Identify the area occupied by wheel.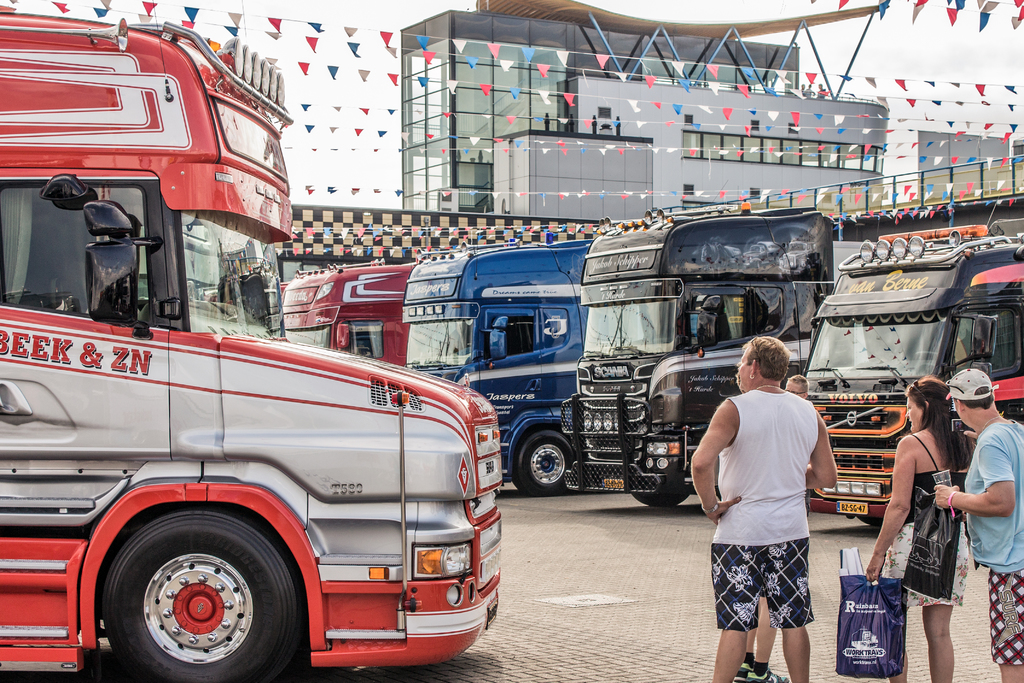
Area: <bbox>514, 432, 572, 497</bbox>.
